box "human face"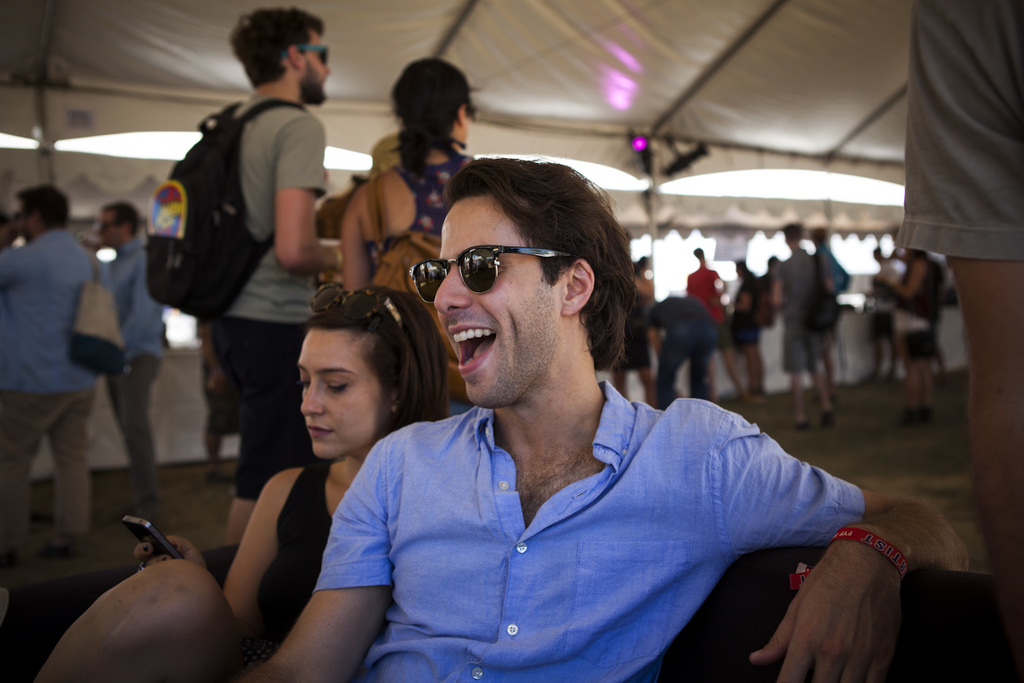
select_region(295, 327, 377, 461)
